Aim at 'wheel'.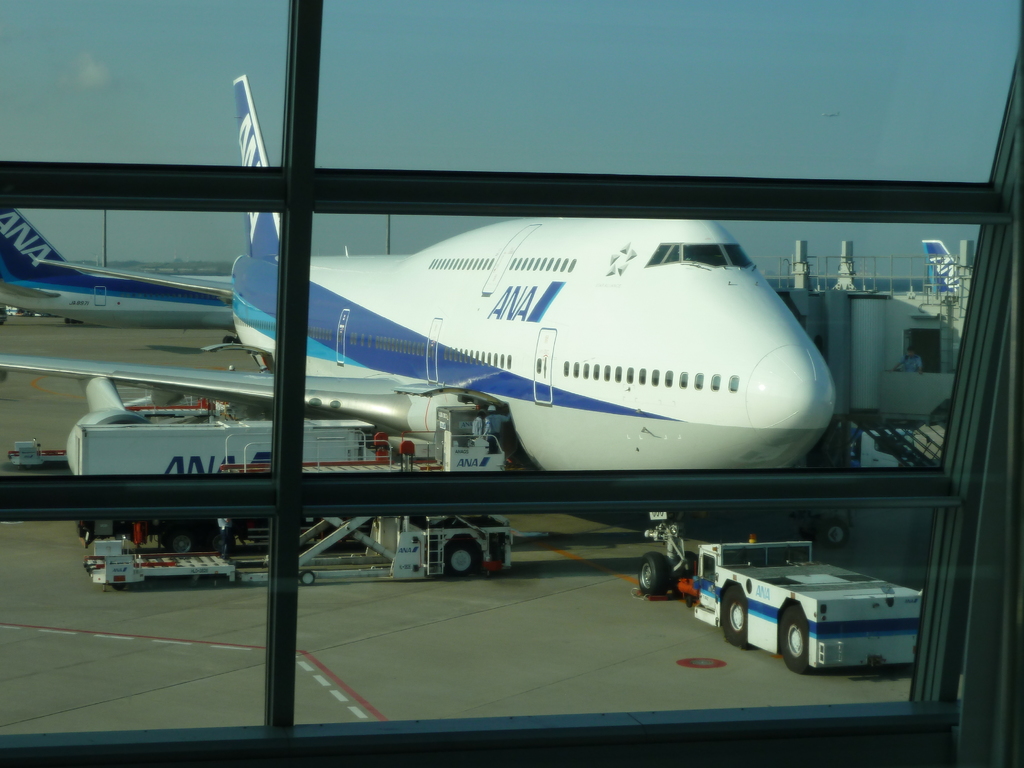
Aimed at box(449, 540, 481, 576).
